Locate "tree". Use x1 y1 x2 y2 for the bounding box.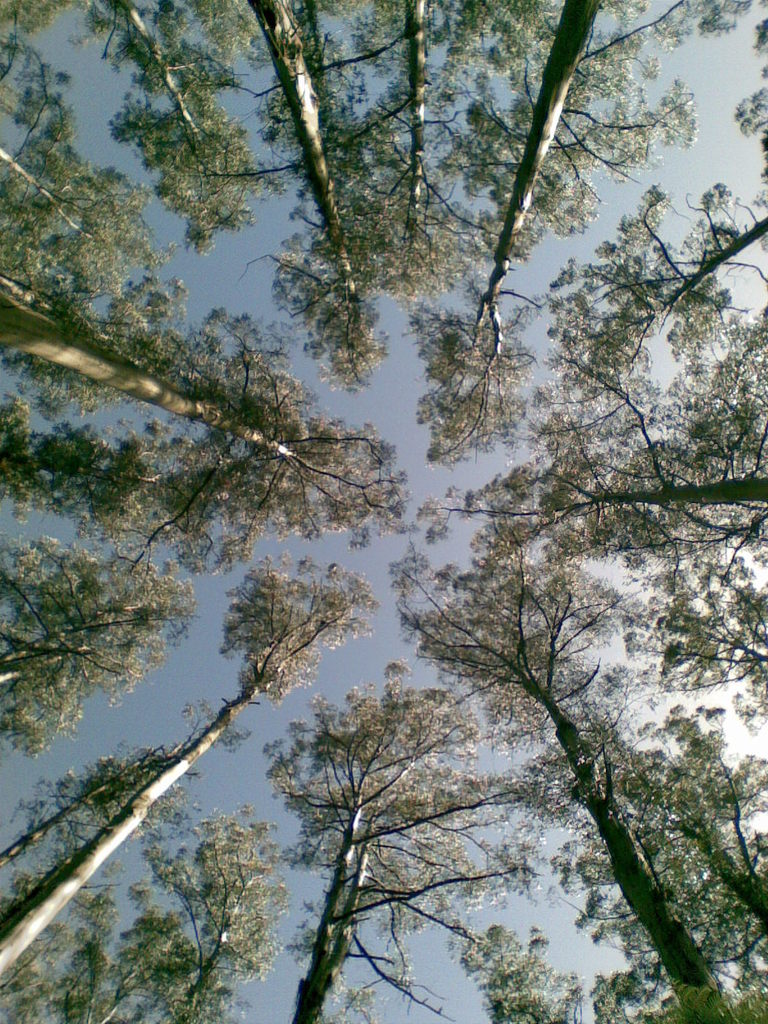
516 110 767 442.
